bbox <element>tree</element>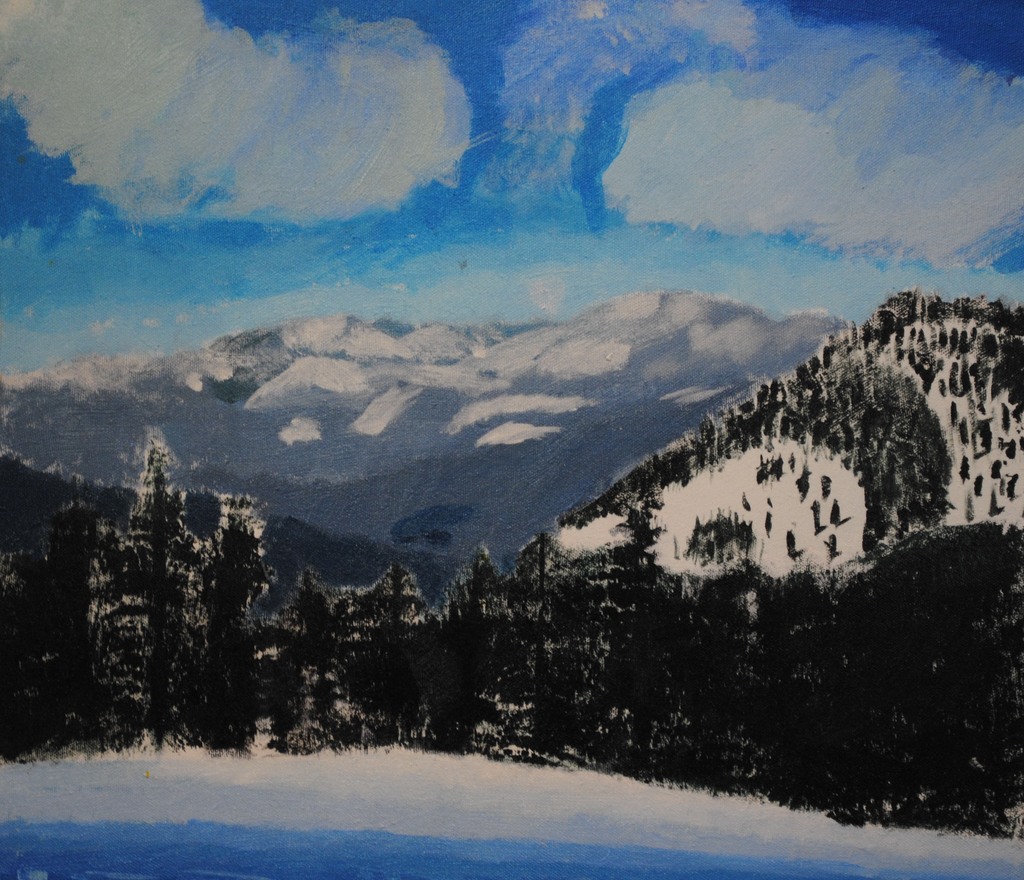
locate(810, 501, 819, 538)
